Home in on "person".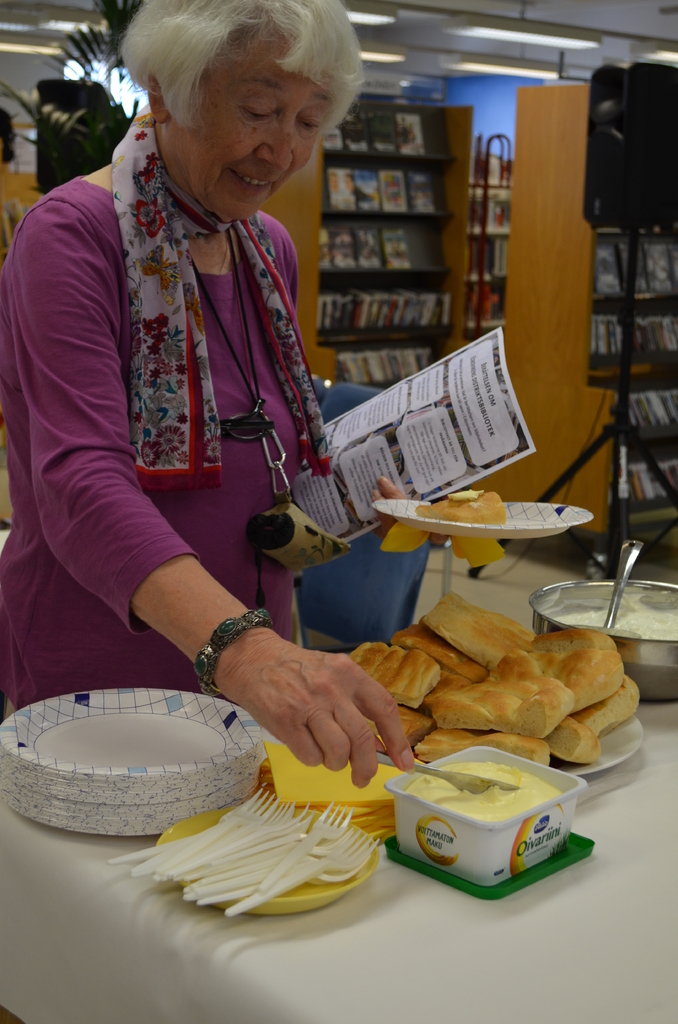
Homed in at region(54, 54, 521, 846).
